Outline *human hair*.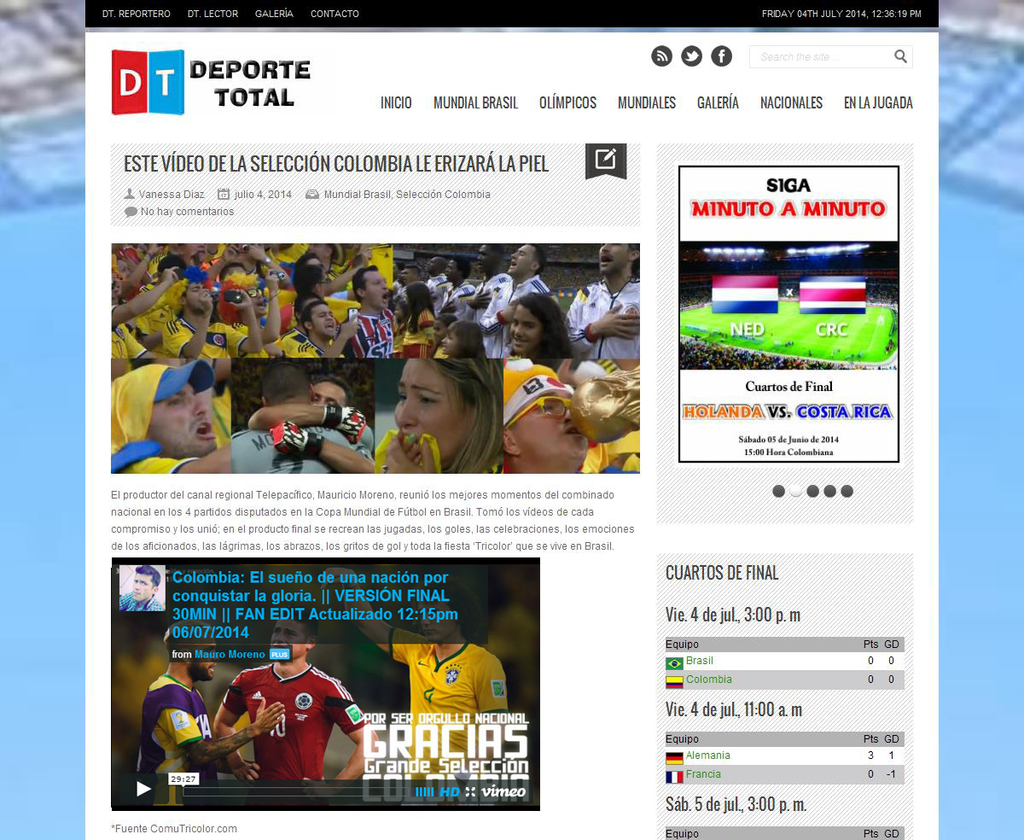
Outline: (355, 265, 377, 302).
